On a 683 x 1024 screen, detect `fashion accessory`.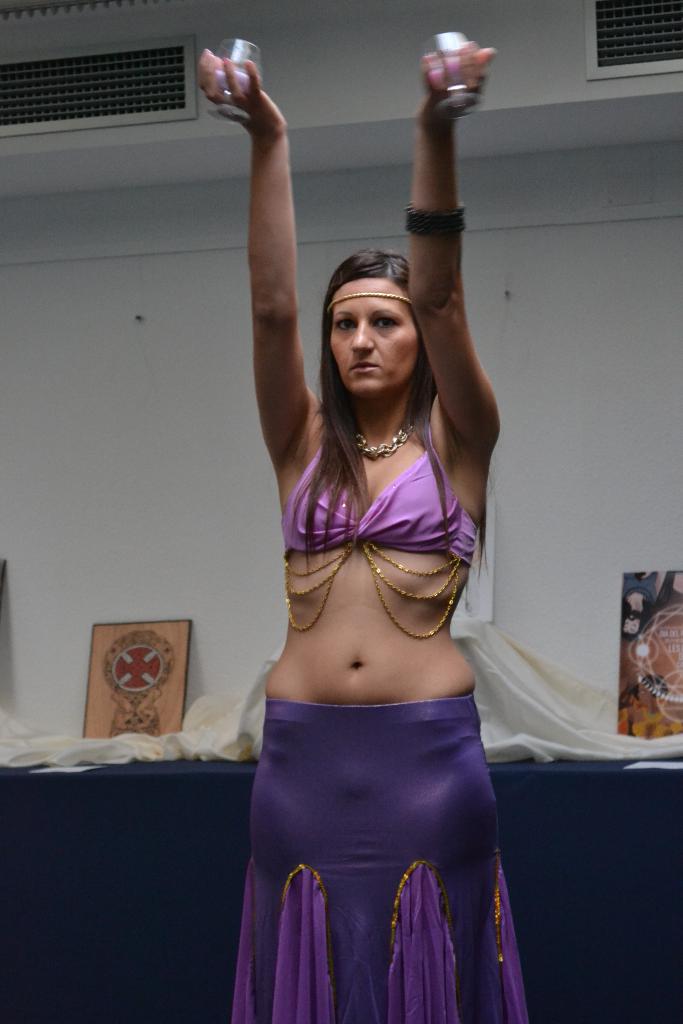
[left=353, top=398, right=423, bottom=460].
